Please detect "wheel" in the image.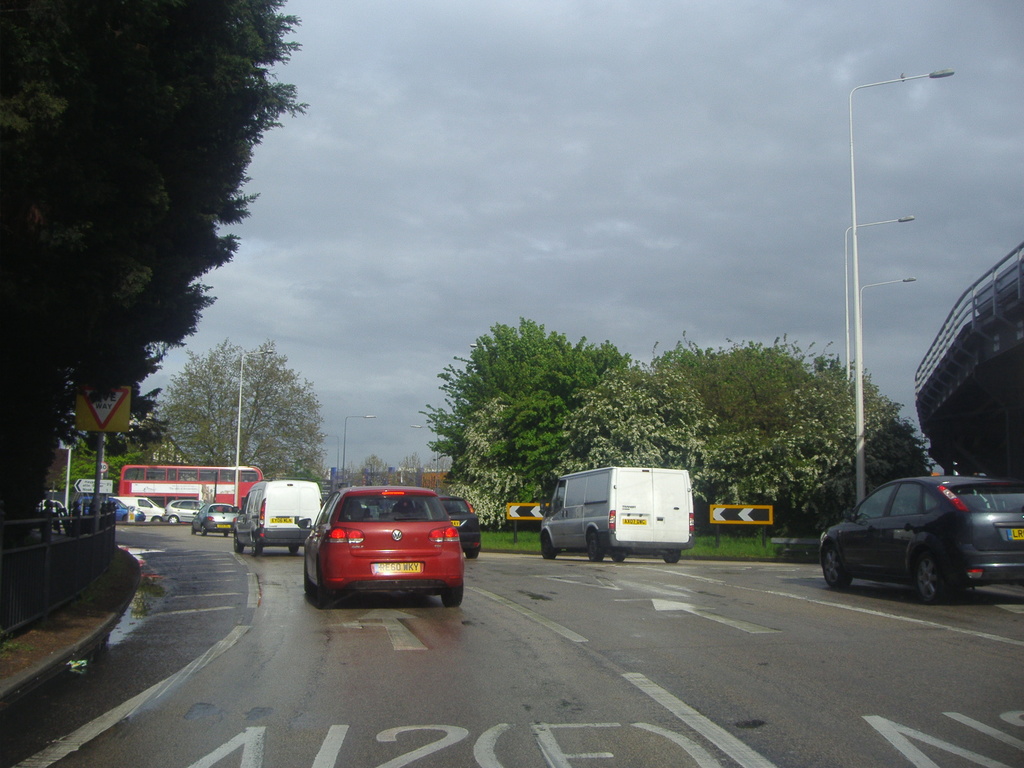
x1=611 y1=556 x2=624 y2=565.
